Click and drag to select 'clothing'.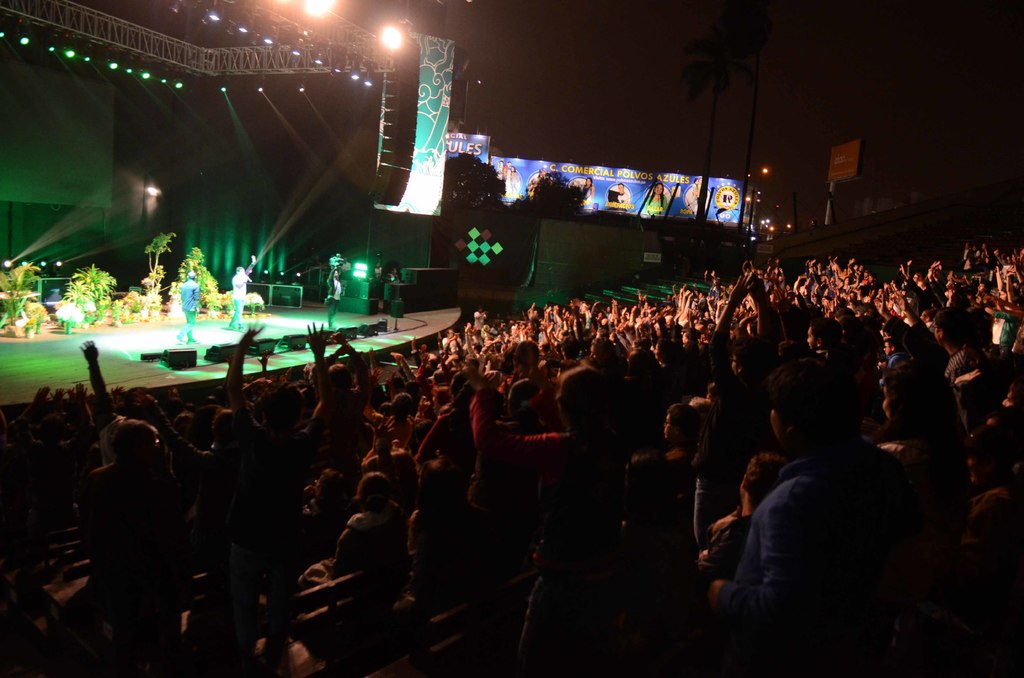
Selection: bbox(230, 259, 257, 327).
